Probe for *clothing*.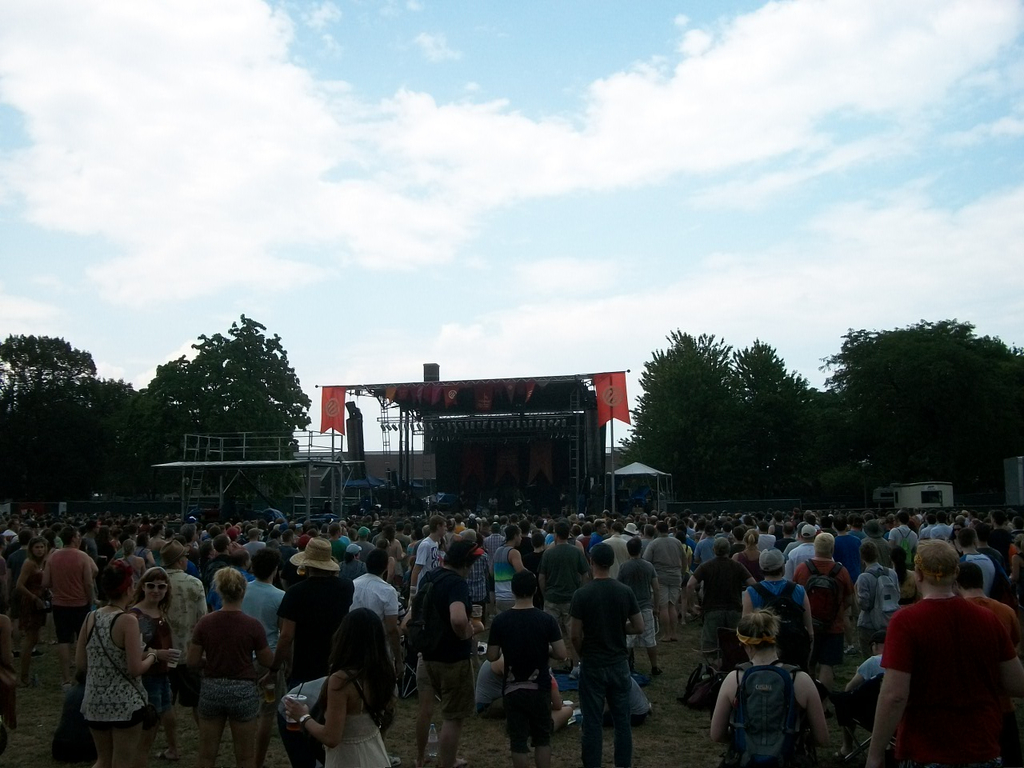
Probe result: locate(746, 579, 804, 613).
